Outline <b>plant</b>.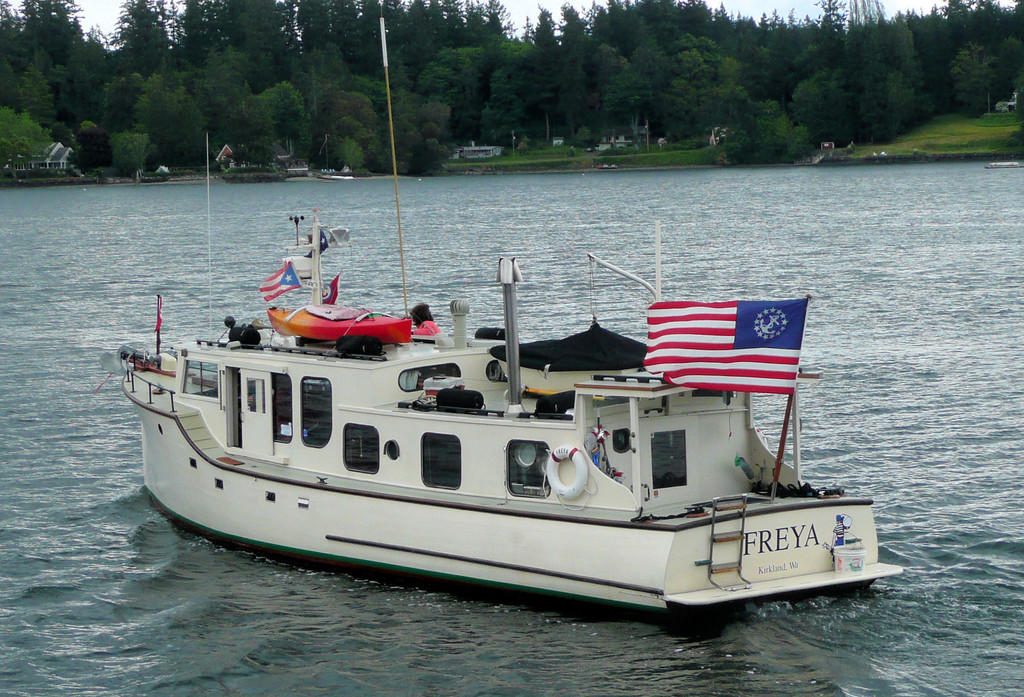
Outline: [left=336, top=134, right=364, bottom=170].
